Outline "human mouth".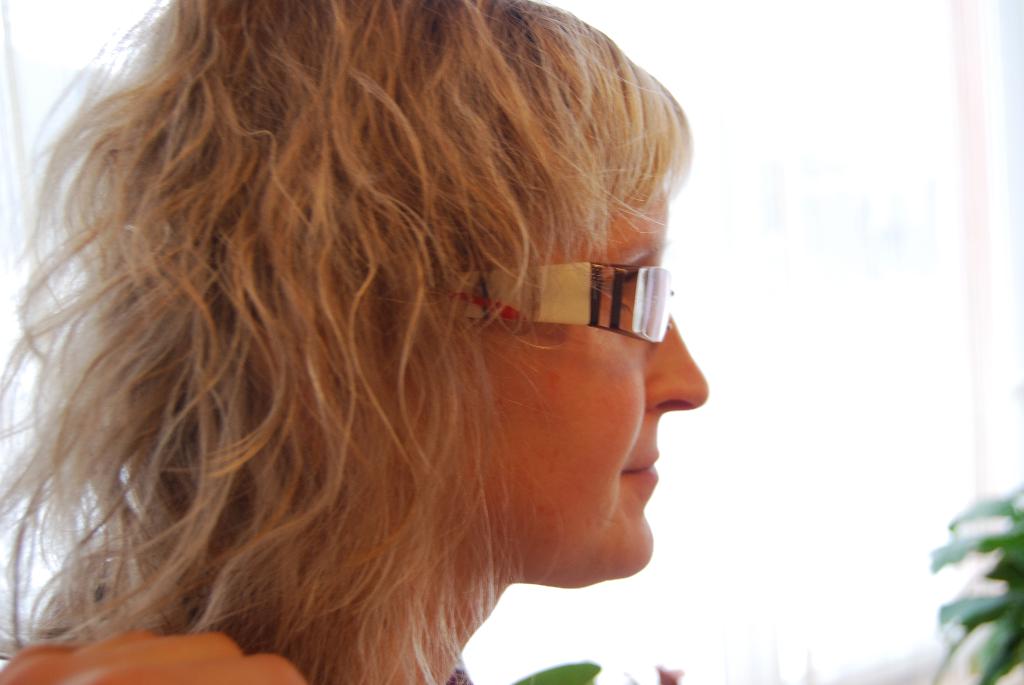
Outline: BBox(622, 455, 660, 485).
